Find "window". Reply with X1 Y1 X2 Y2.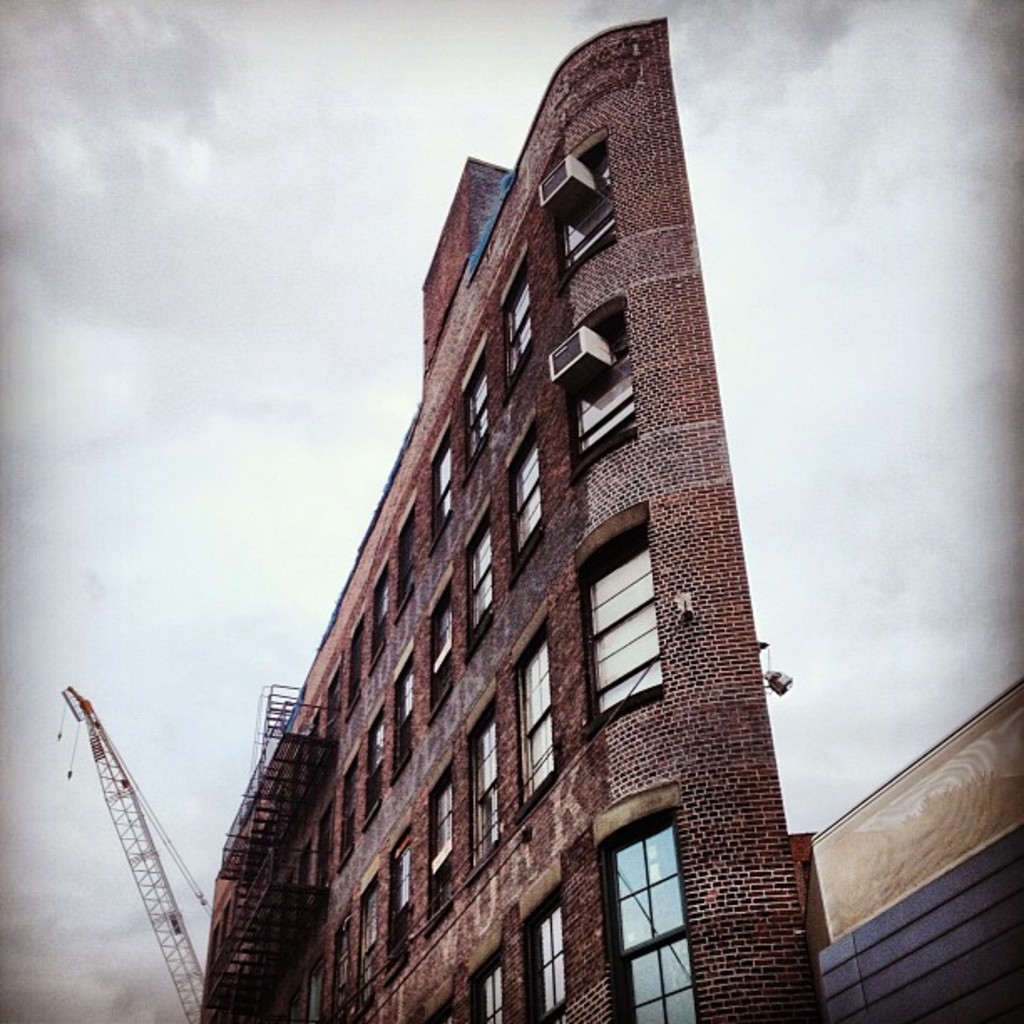
540 129 617 296.
